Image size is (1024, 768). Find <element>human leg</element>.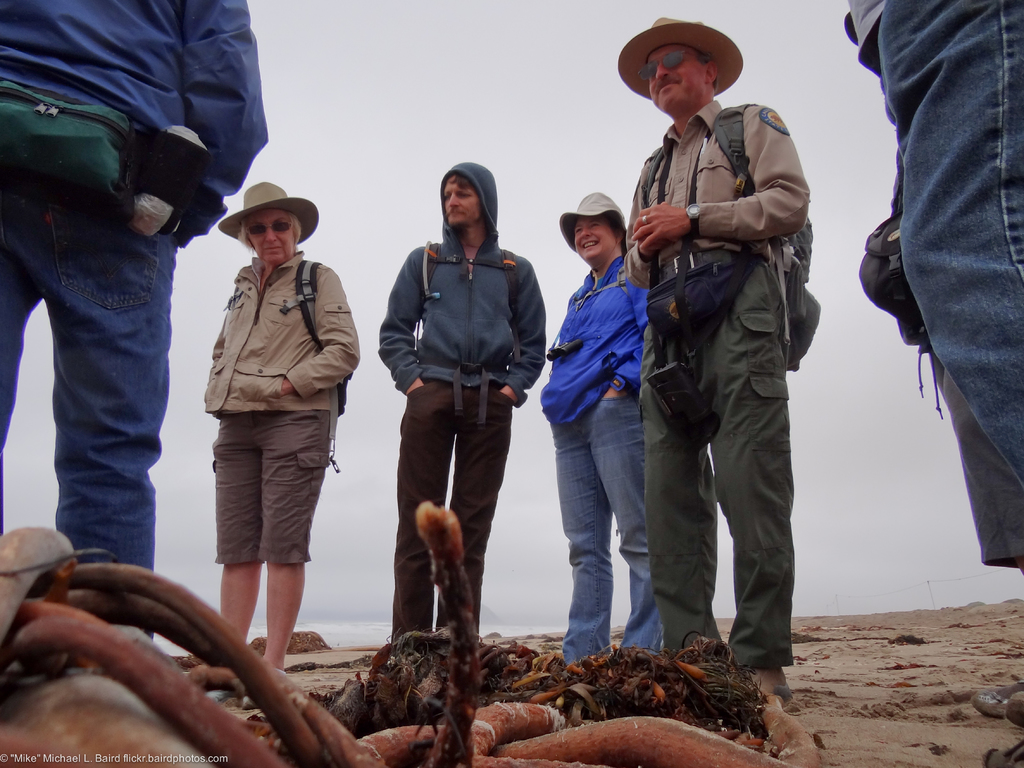
rect(840, 57, 1023, 585).
